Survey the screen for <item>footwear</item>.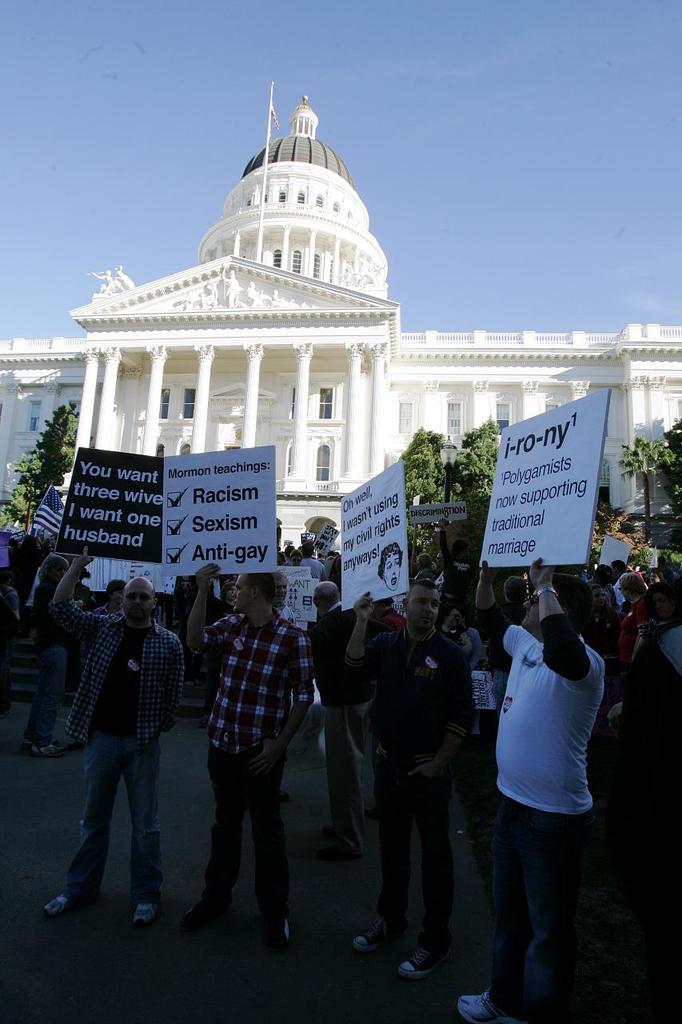
Survey found: 457/990/495/1023.
